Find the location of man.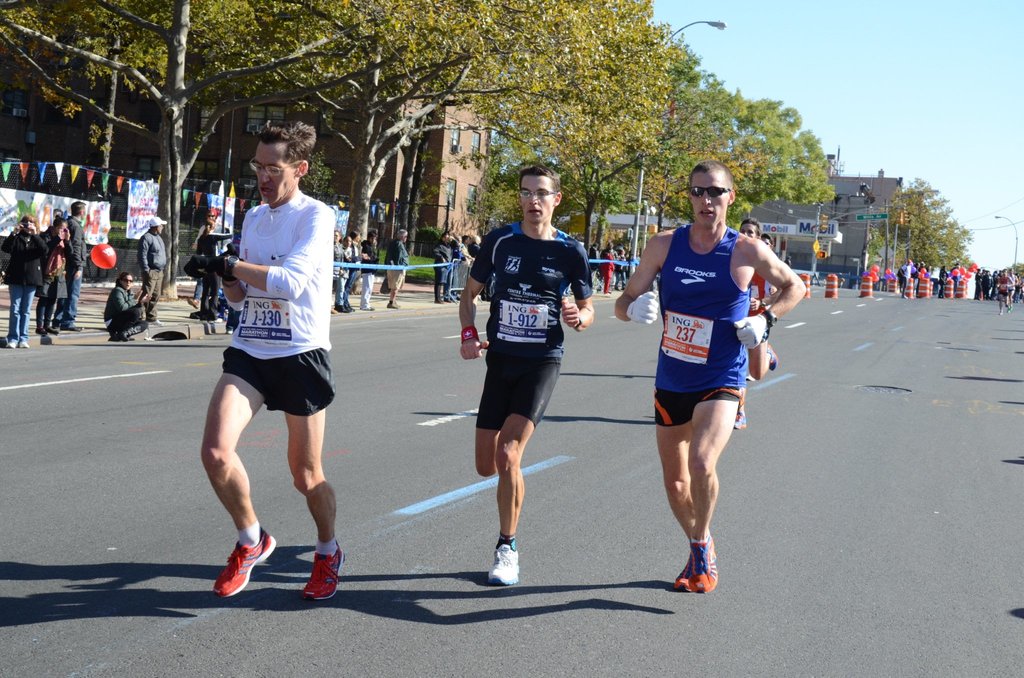
Location: box(760, 234, 777, 300).
